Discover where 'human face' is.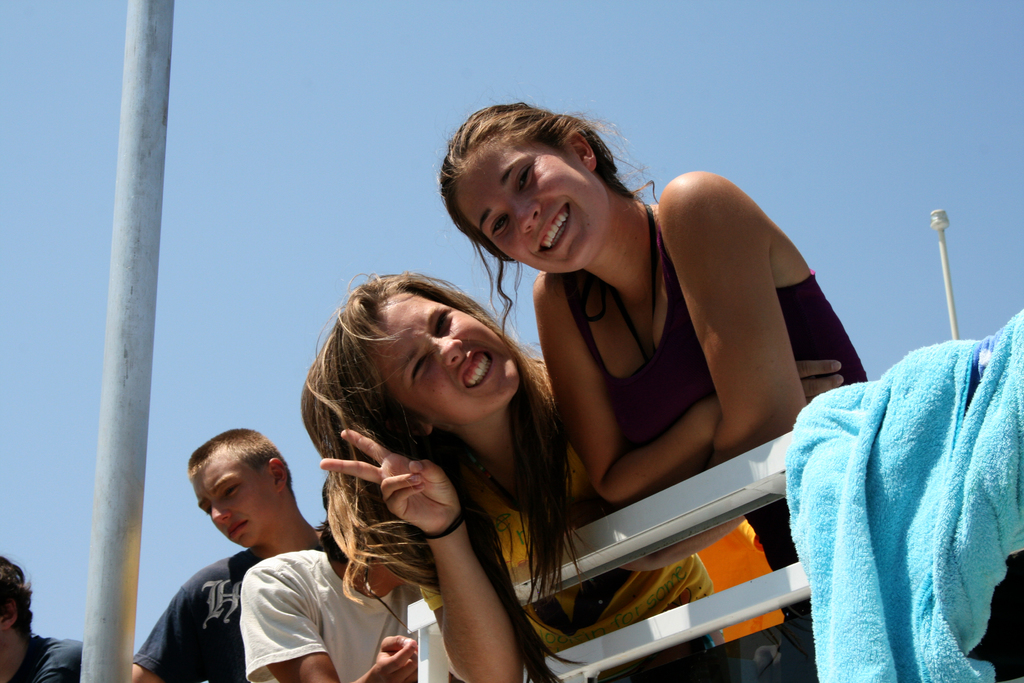
Discovered at (left=459, top=131, right=614, bottom=268).
